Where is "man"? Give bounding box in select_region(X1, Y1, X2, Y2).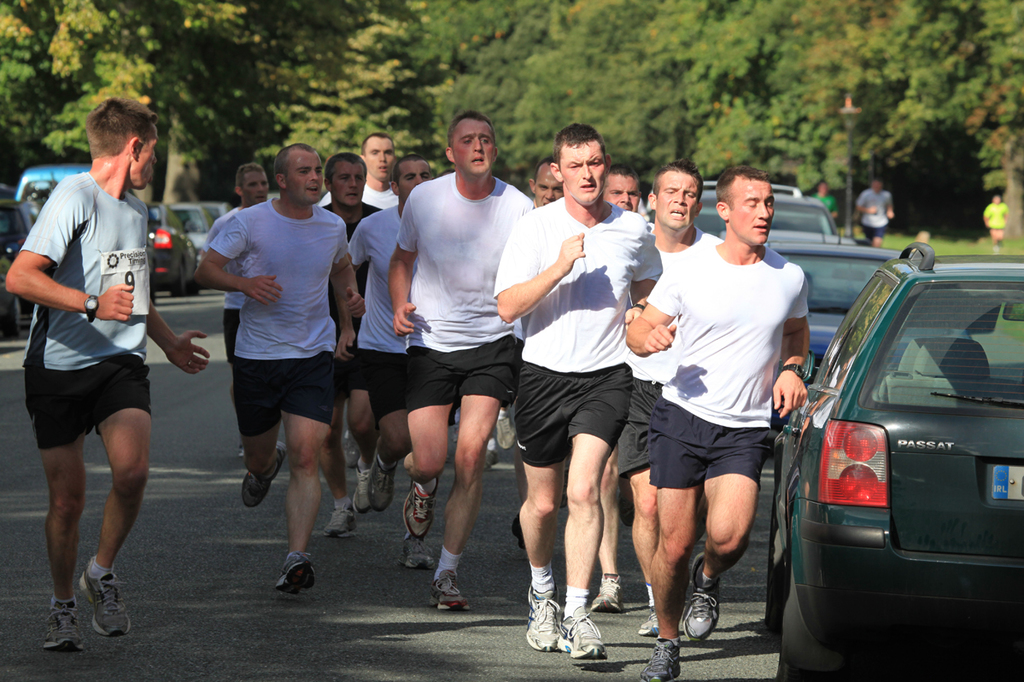
select_region(320, 152, 386, 534).
